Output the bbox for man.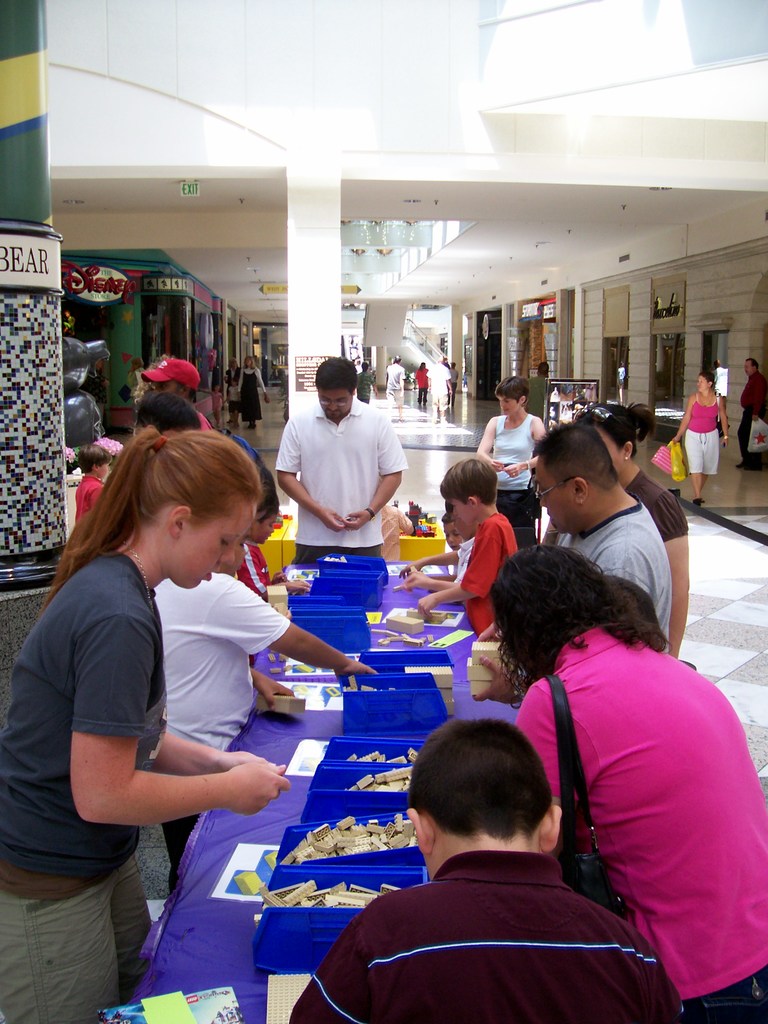
471/420/679/702.
